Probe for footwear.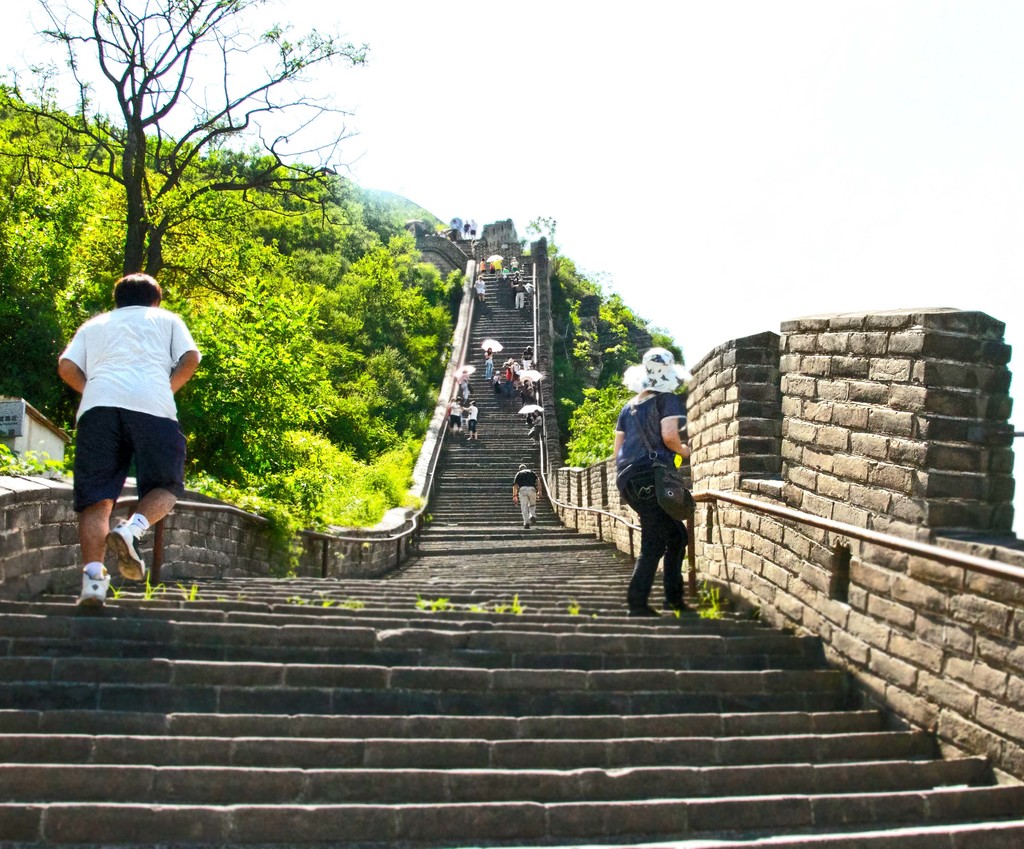
Probe result: crop(101, 518, 146, 584).
